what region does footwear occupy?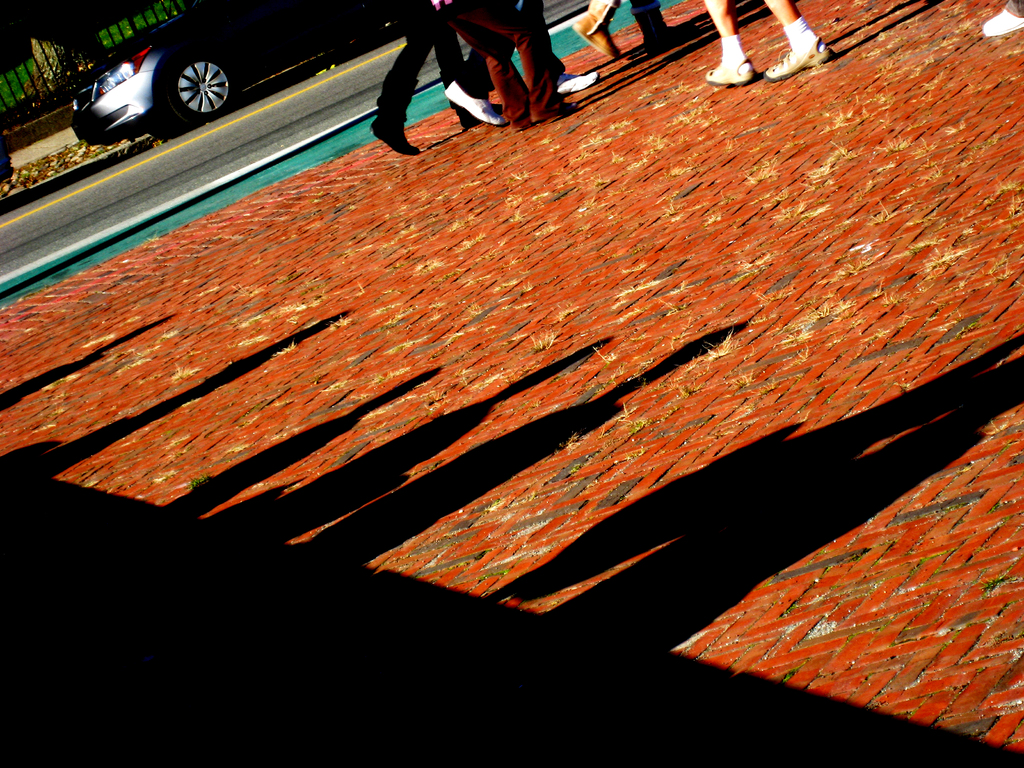
[367, 113, 420, 154].
